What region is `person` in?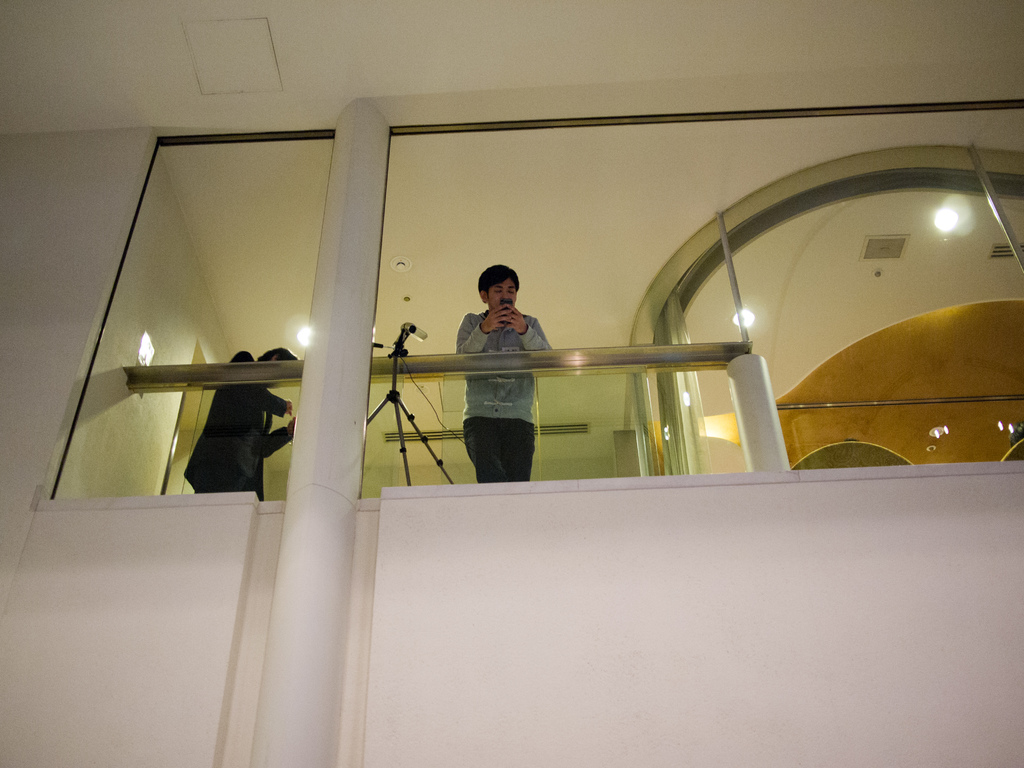
x1=182, y1=348, x2=293, y2=502.
